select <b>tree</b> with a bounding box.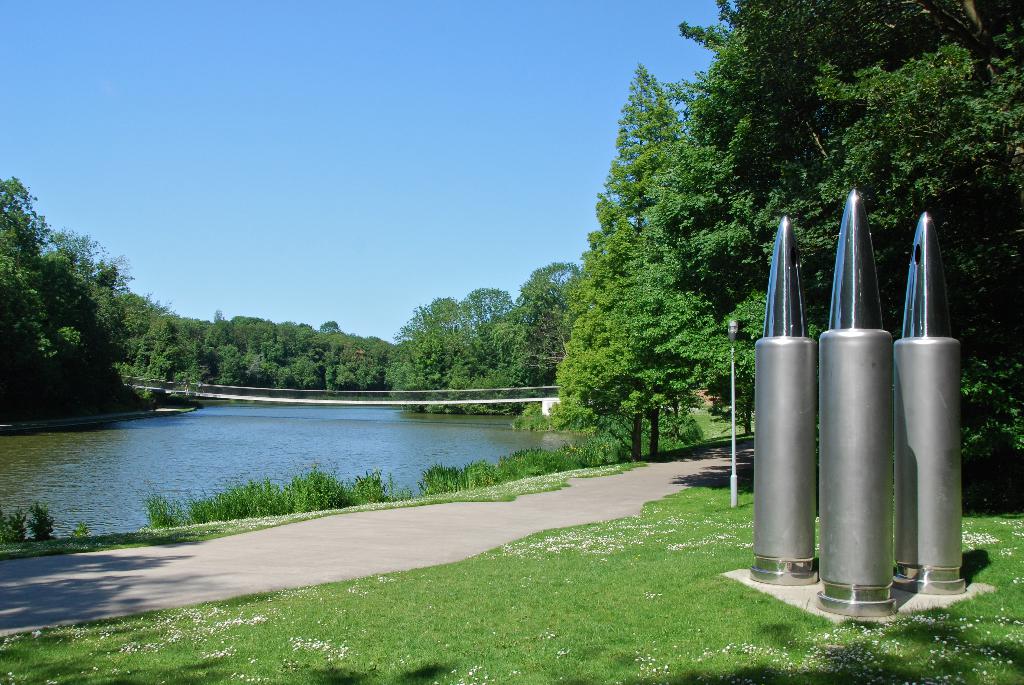
266, 339, 288, 389.
